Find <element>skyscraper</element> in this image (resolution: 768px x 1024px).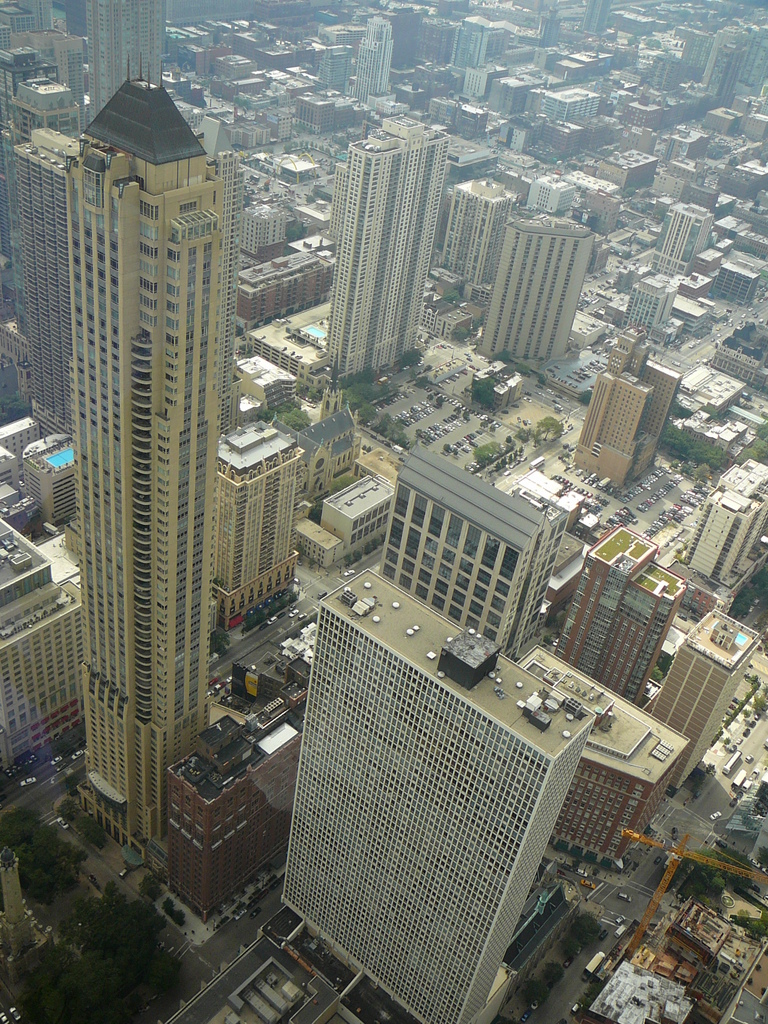
19 26 267 923.
